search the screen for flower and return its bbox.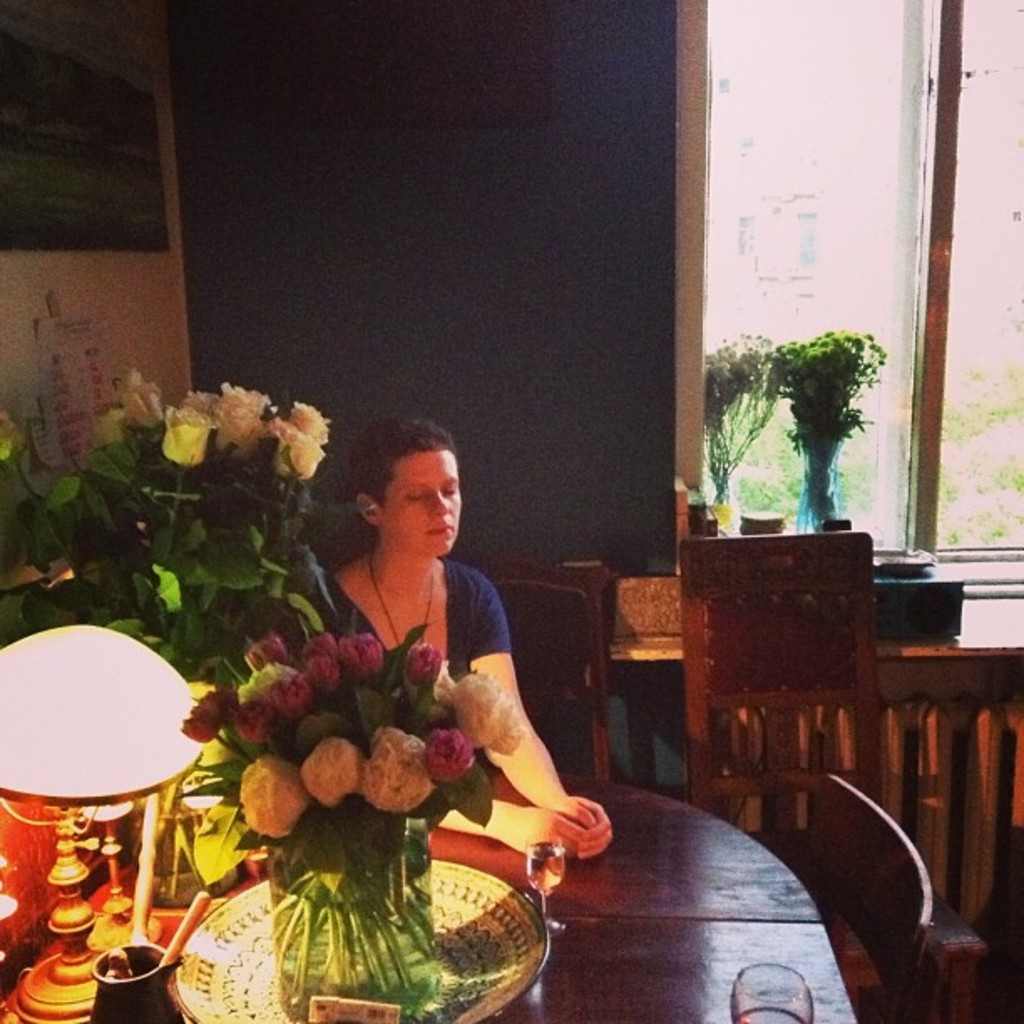
Found: (left=159, top=400, right=204, bottom=458).
